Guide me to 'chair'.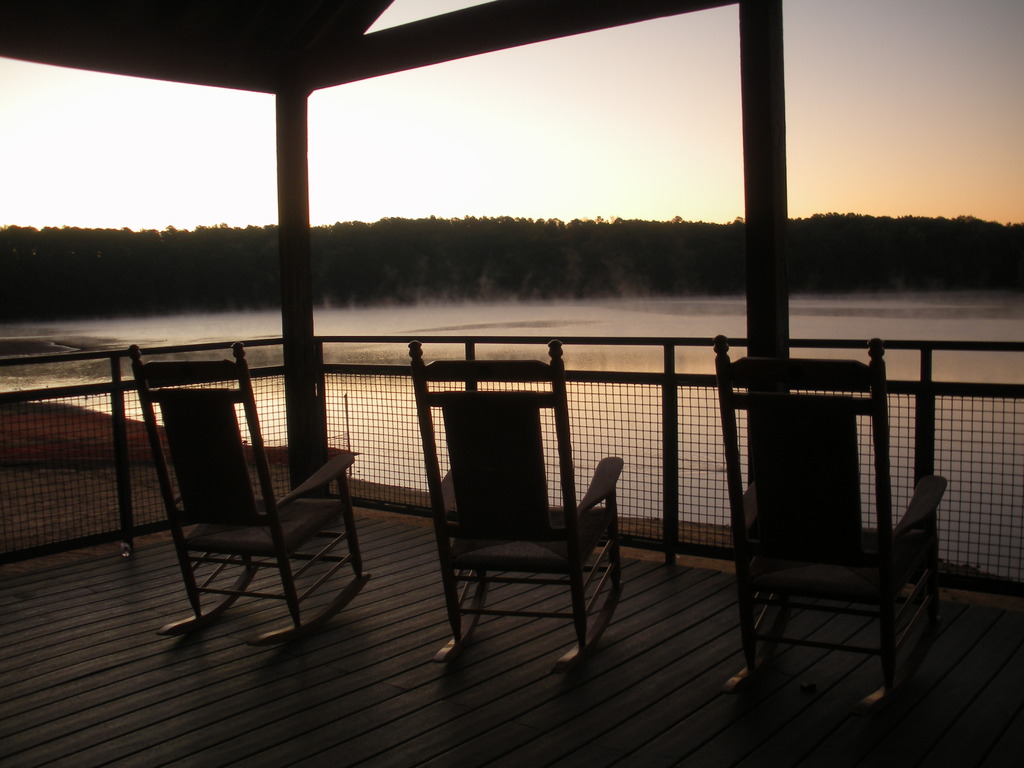
Guidance: box=[407, 336, 627, 668].
